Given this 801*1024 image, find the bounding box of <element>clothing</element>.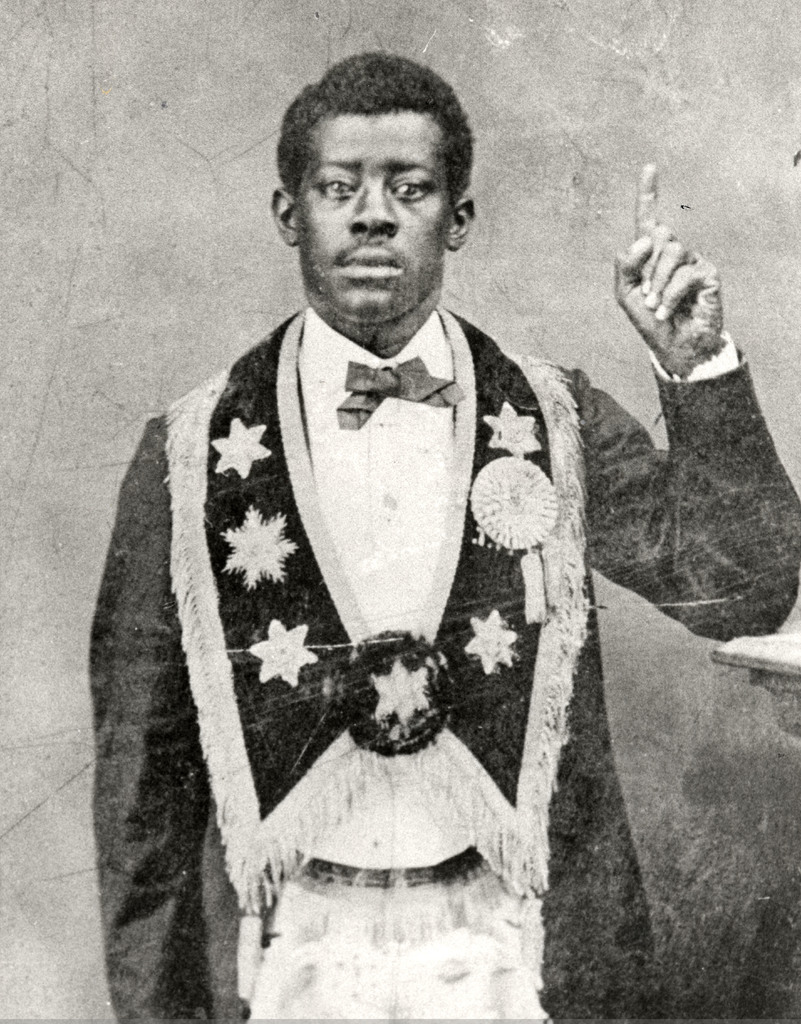
89, 297, 800, 1023.
